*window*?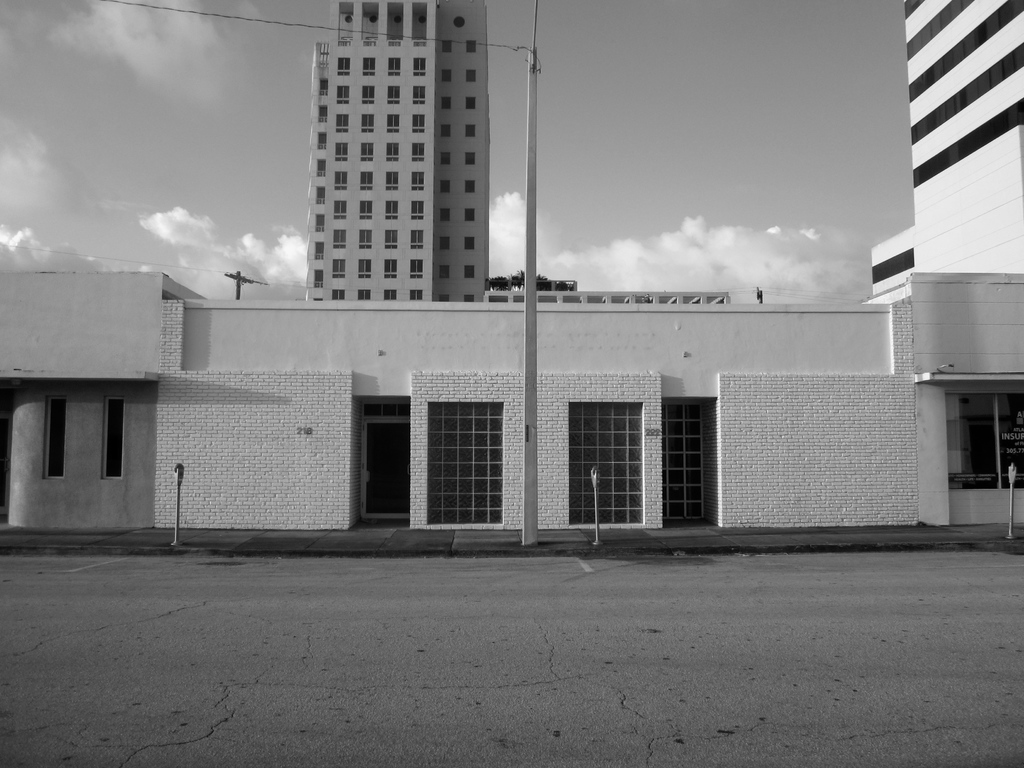
detection(102, 397, 125, 480)
